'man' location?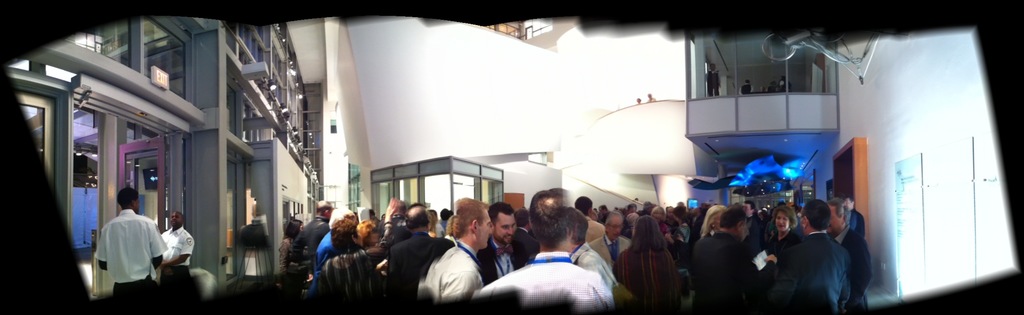
586/210/631/268
